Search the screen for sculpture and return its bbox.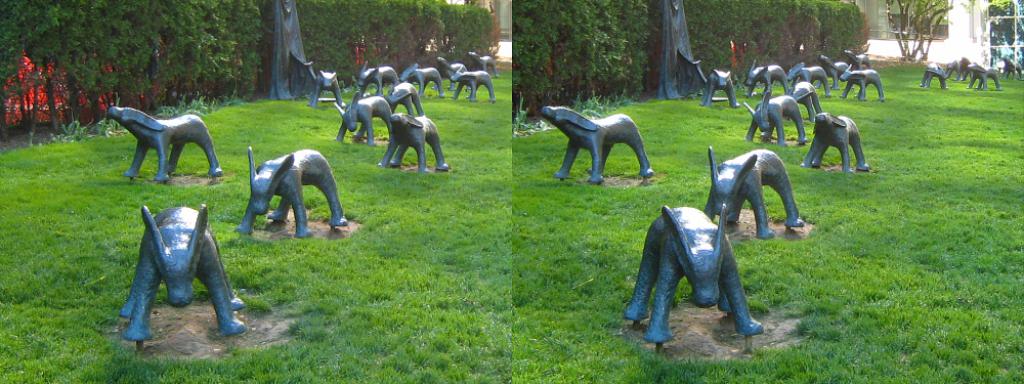
Found: x1=836, y1=61, x2=885, y2=102.
